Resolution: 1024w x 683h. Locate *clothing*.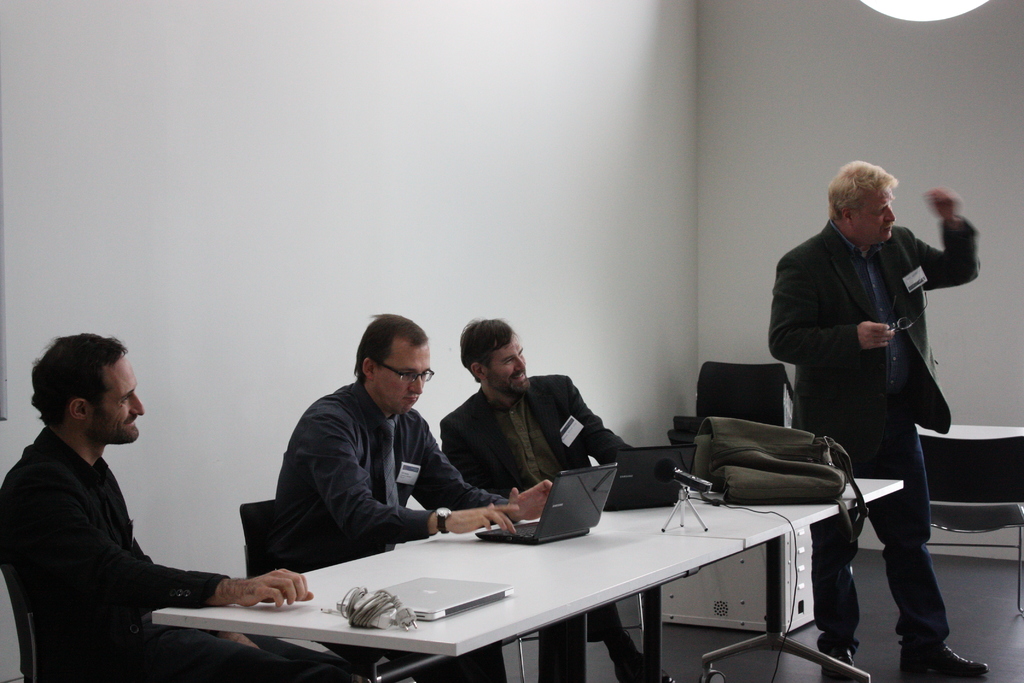
l=15, t=393, r=250, b=662.
